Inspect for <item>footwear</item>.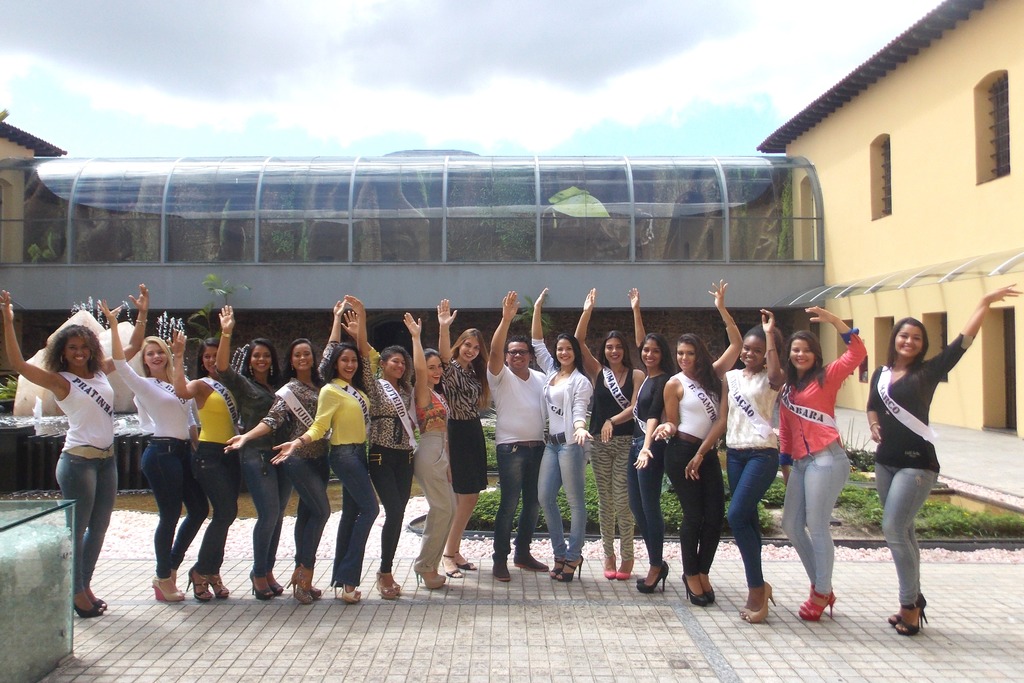
Inspection: [493,557,511,582].
